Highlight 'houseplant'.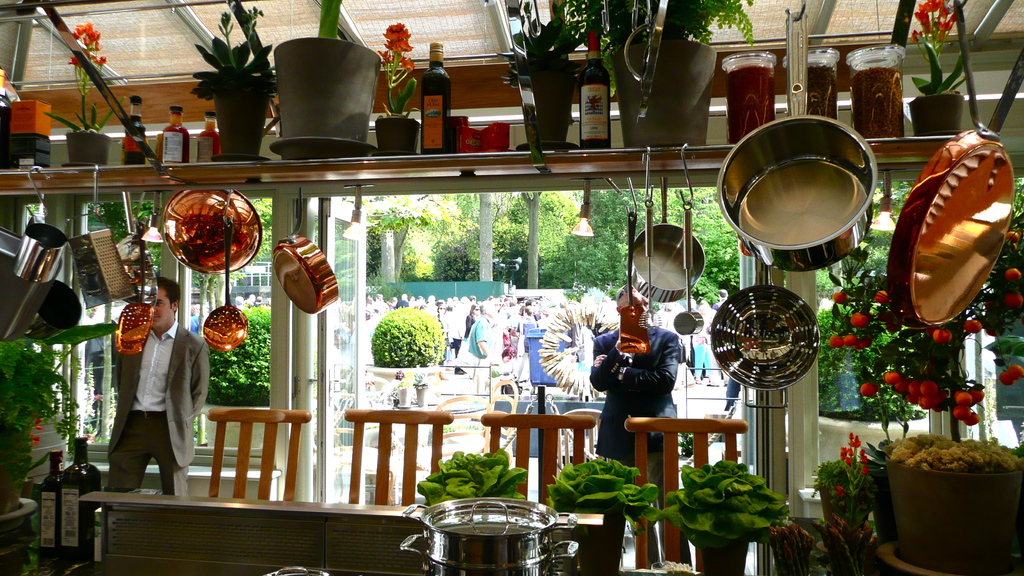
Highlighted region: [665, 453, 797, 575].
